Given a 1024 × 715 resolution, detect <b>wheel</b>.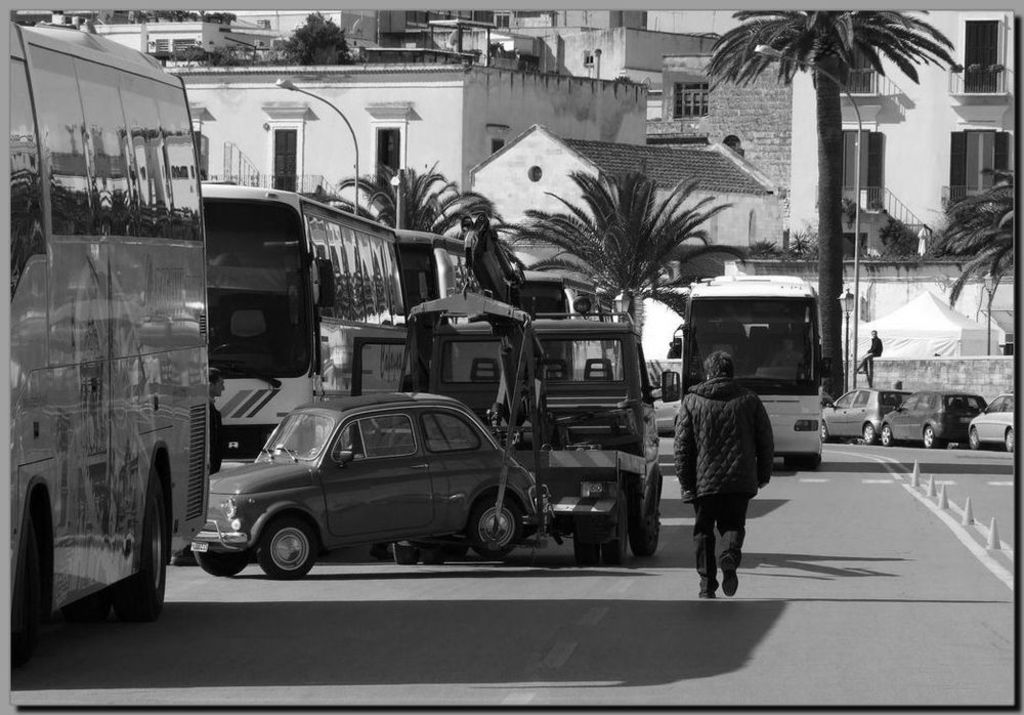
(820,425,829,443).
